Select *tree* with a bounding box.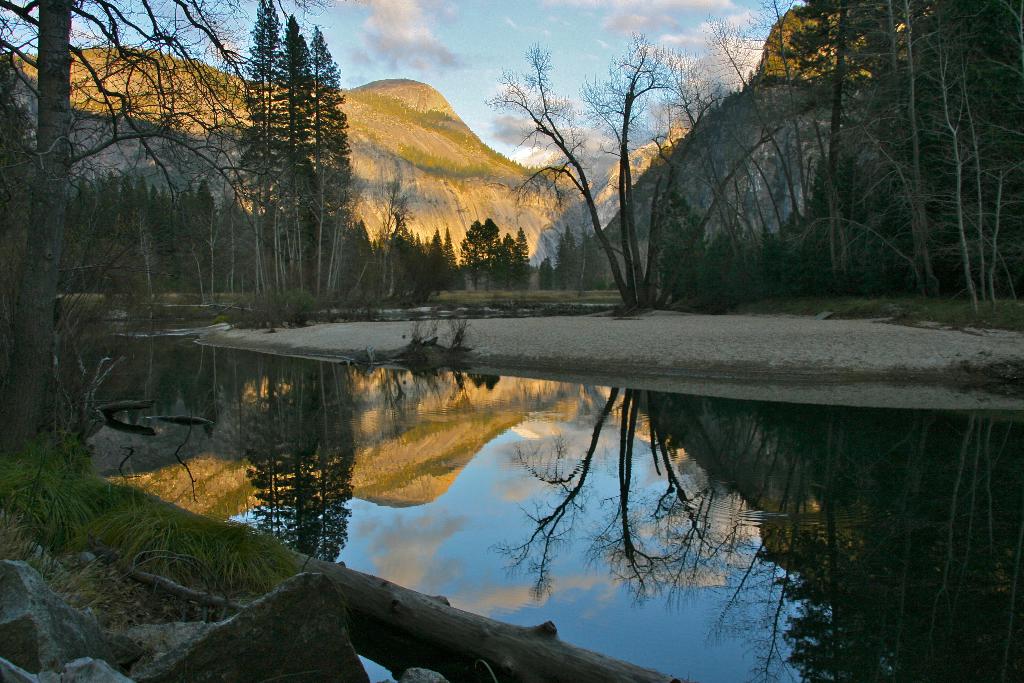
x1=0 y1=0 x2=253 y2=458.
